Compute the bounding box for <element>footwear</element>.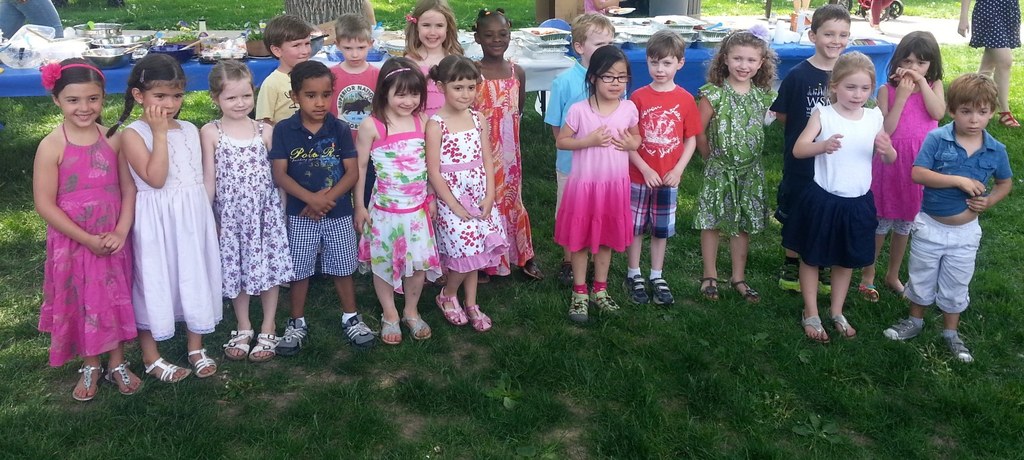
bbox(828, 315, 855, 339).
